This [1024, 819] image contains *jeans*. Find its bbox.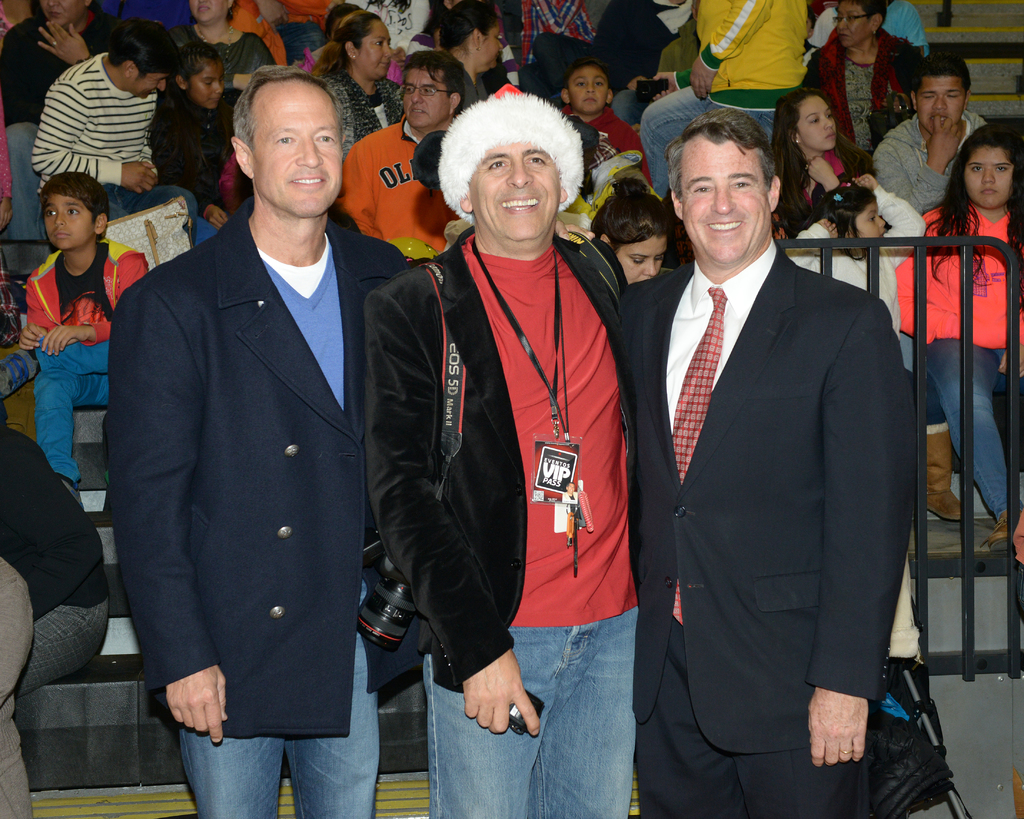
(153,693,380,814).
